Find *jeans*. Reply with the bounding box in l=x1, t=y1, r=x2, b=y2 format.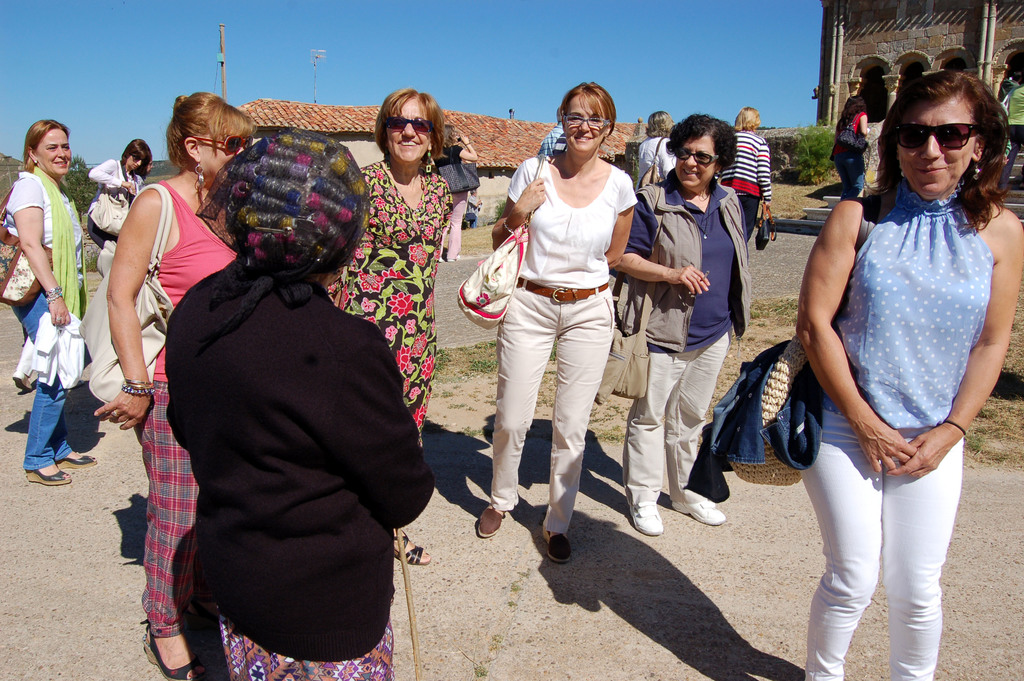
l=830, t=159, r=866, b=195.
